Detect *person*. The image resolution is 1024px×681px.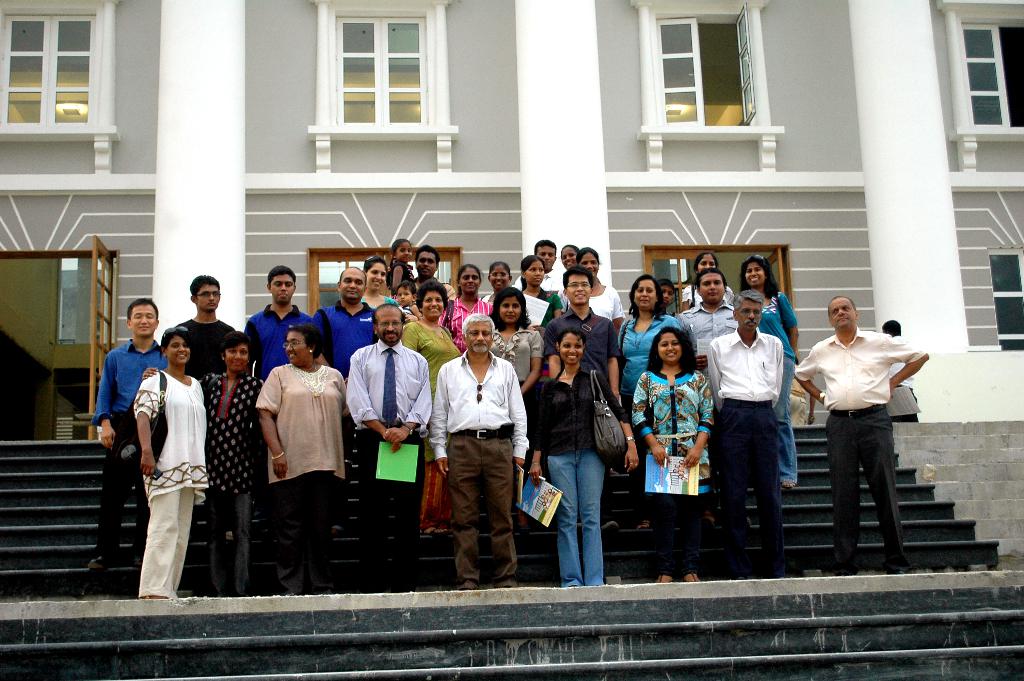
{"left": 401, "top": 278, "right": 463, "bottom": 530}.
